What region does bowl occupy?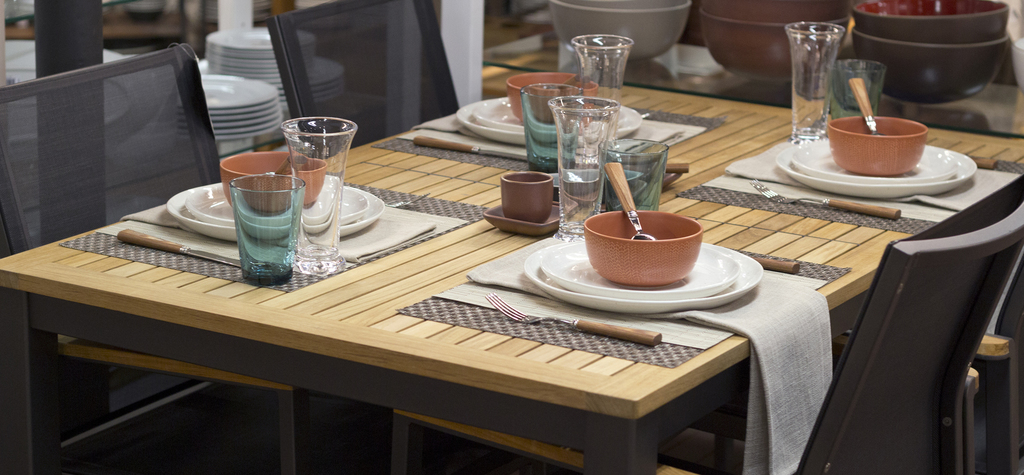
[846, 29, 1012, 107].
